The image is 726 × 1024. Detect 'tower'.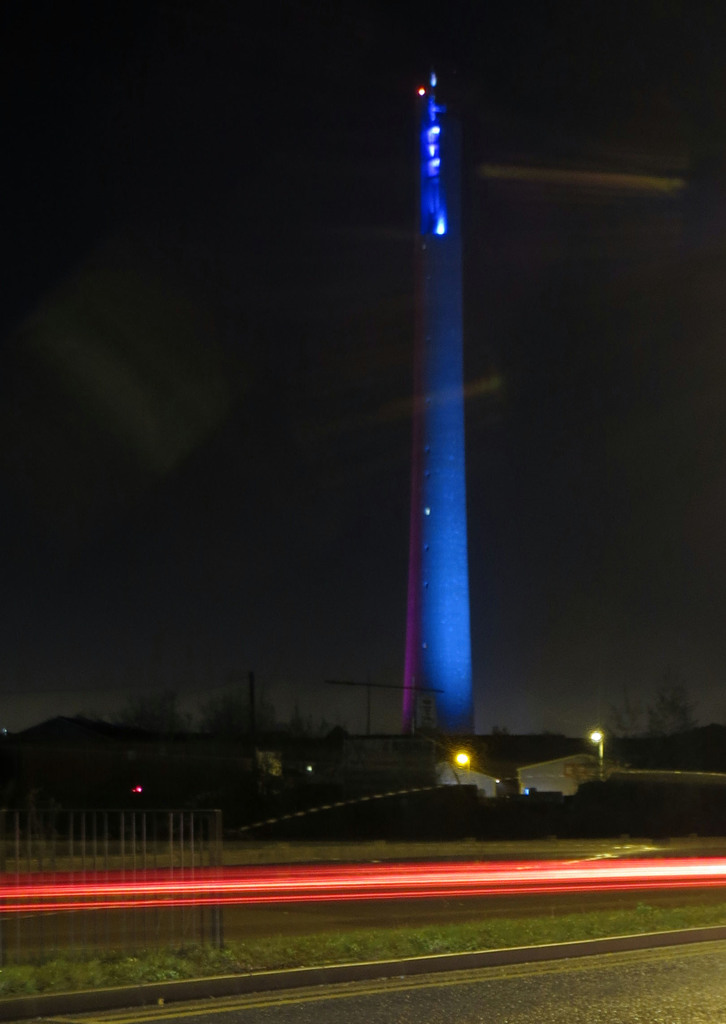
Detection: [left=399, top=73, right=476, bottom=736].
